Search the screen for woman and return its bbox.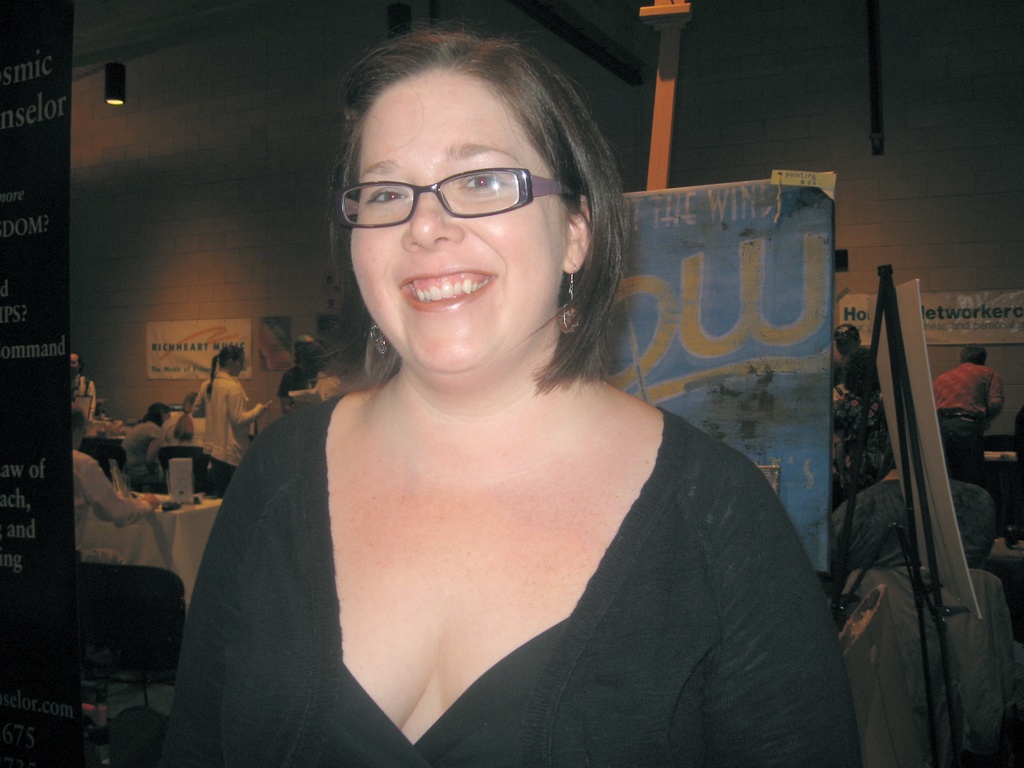
Found: 151:92:826:767.
